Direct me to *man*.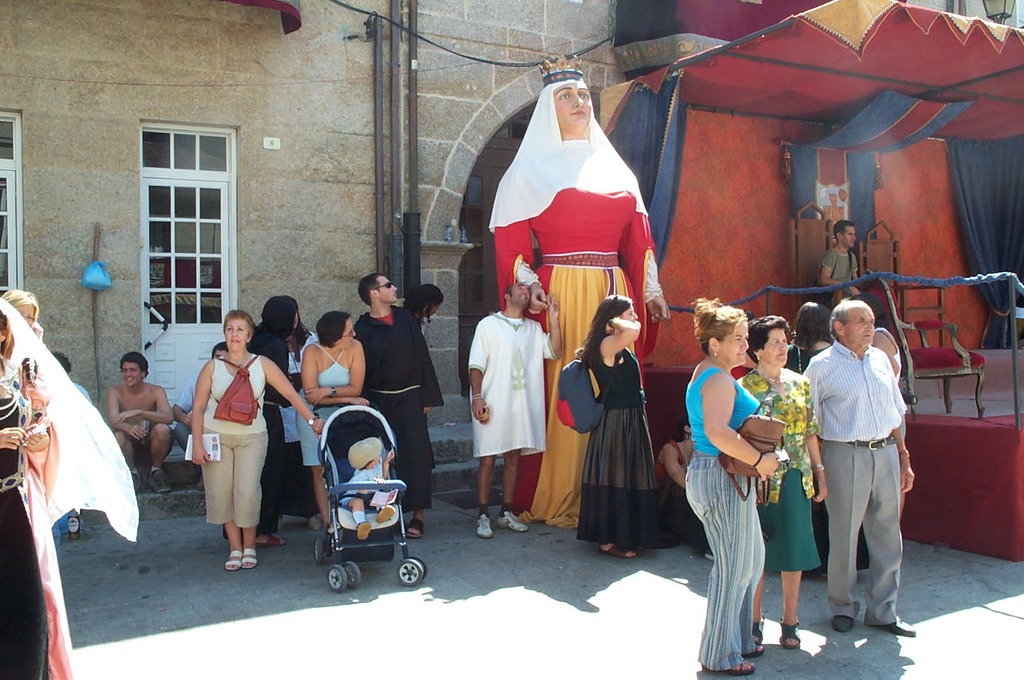
Direction: crop(467, 281, 560, 538).
